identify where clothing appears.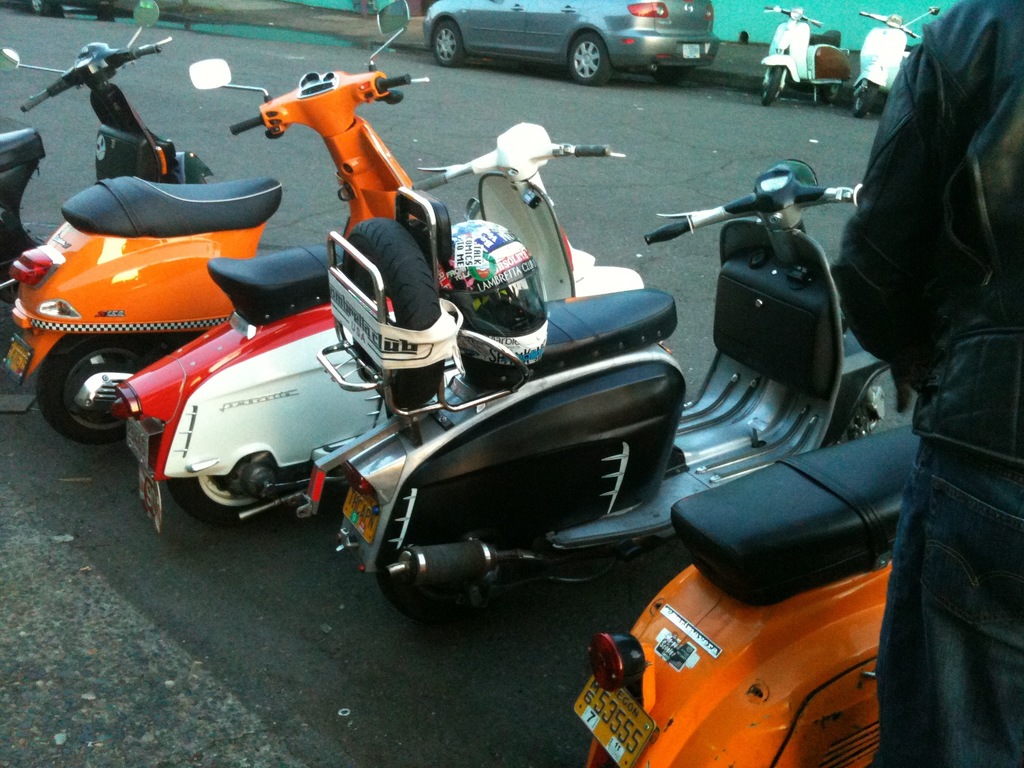
Appears at 830/0/1023/767.
